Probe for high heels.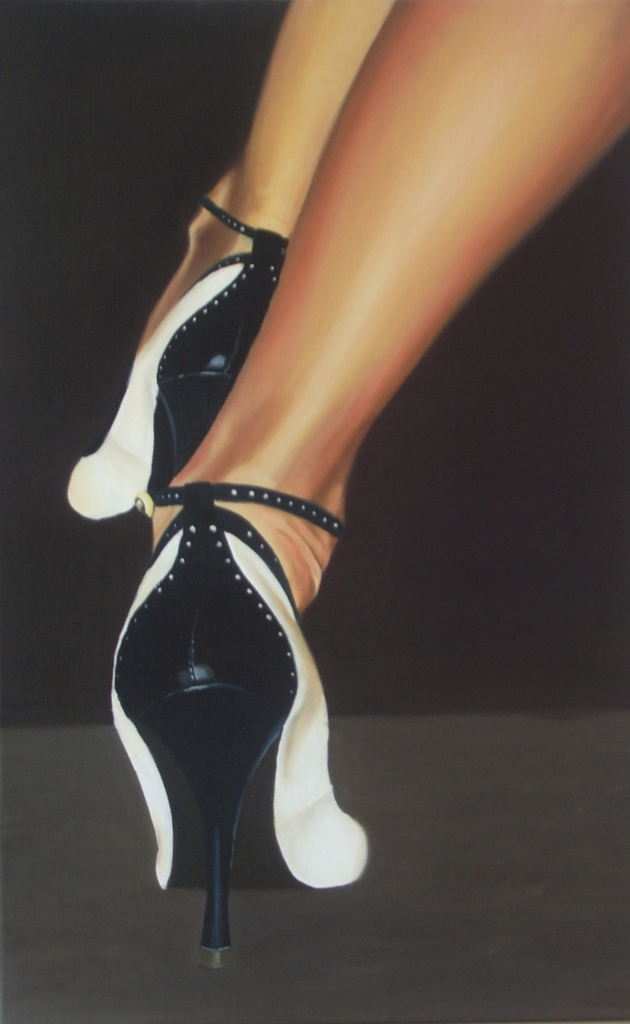
Probe result: l=66, t=204, r=293, b=525.
